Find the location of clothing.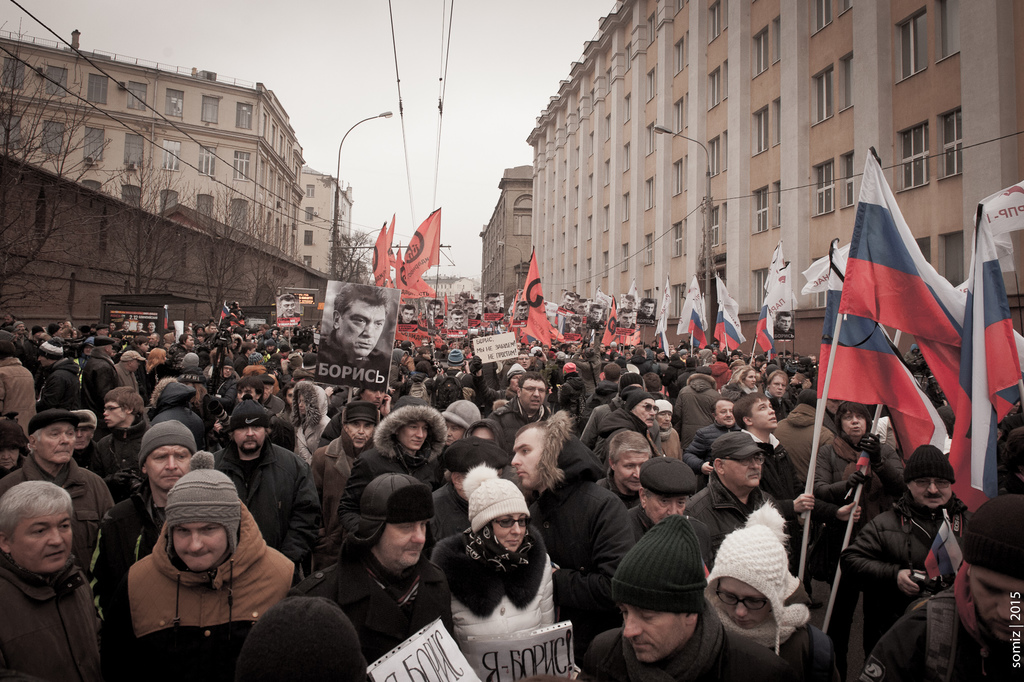
Location: box=[437, 365, 474, 399].
